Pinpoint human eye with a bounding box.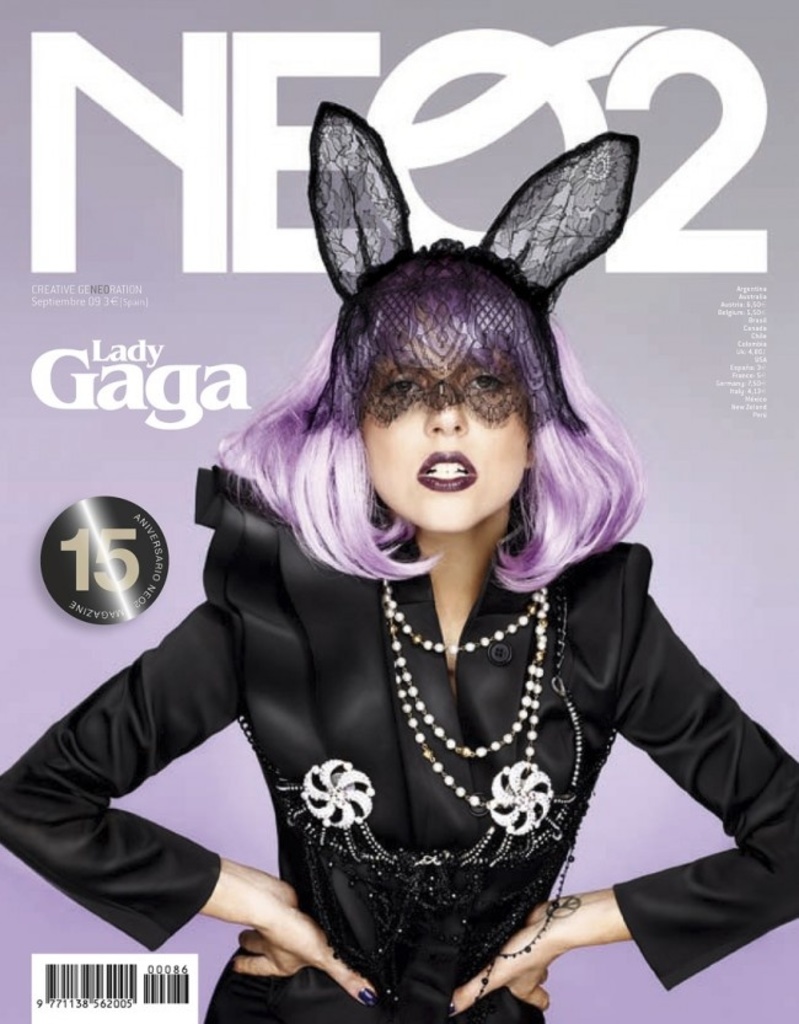
l=377, t=371, r=422, b=398.
